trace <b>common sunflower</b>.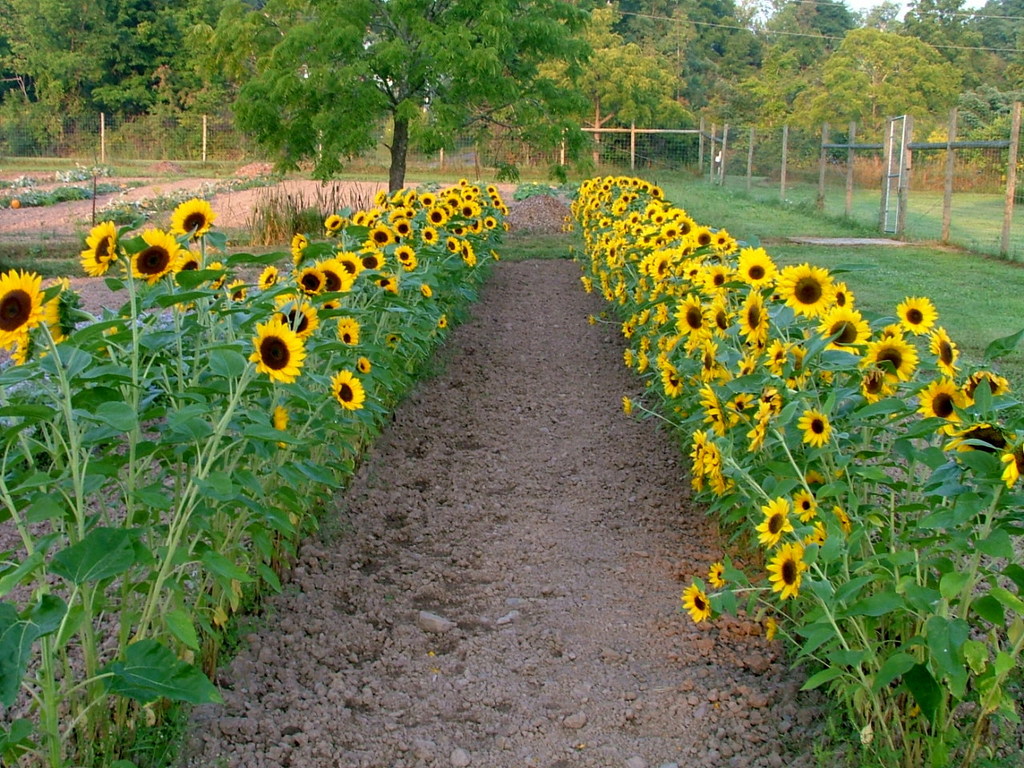
Traced to 741, 302, 775, 338.
